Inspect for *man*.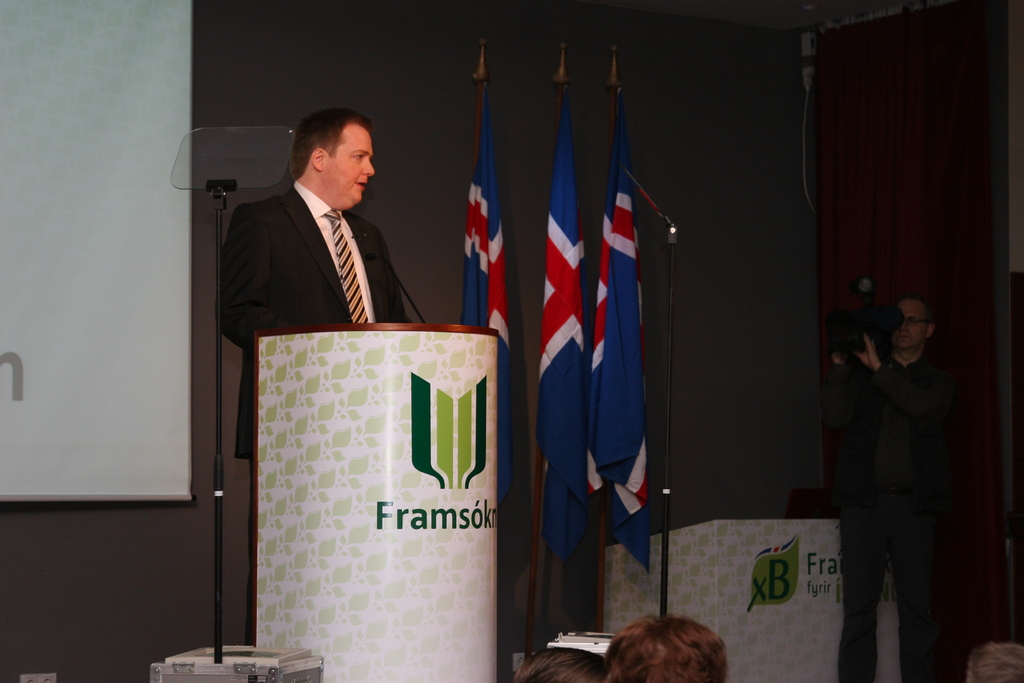
Inspection: detection(223, 108, 412, 682).
